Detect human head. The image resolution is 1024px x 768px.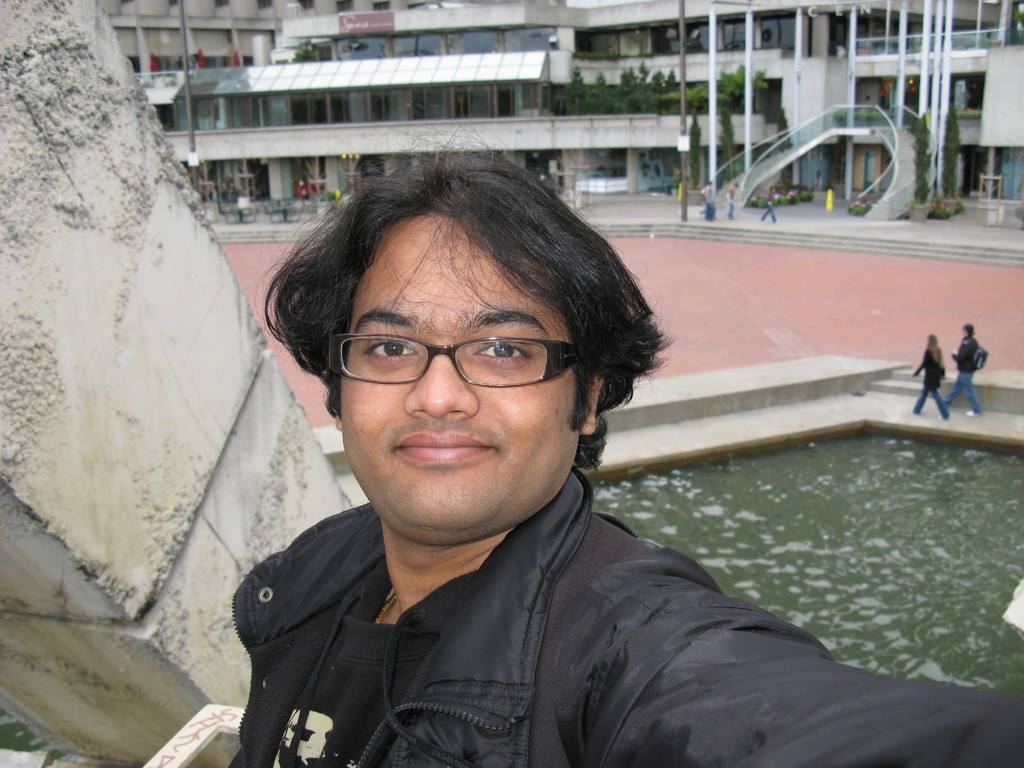
<bbox>927, 335, 937, 346</bbox>.
